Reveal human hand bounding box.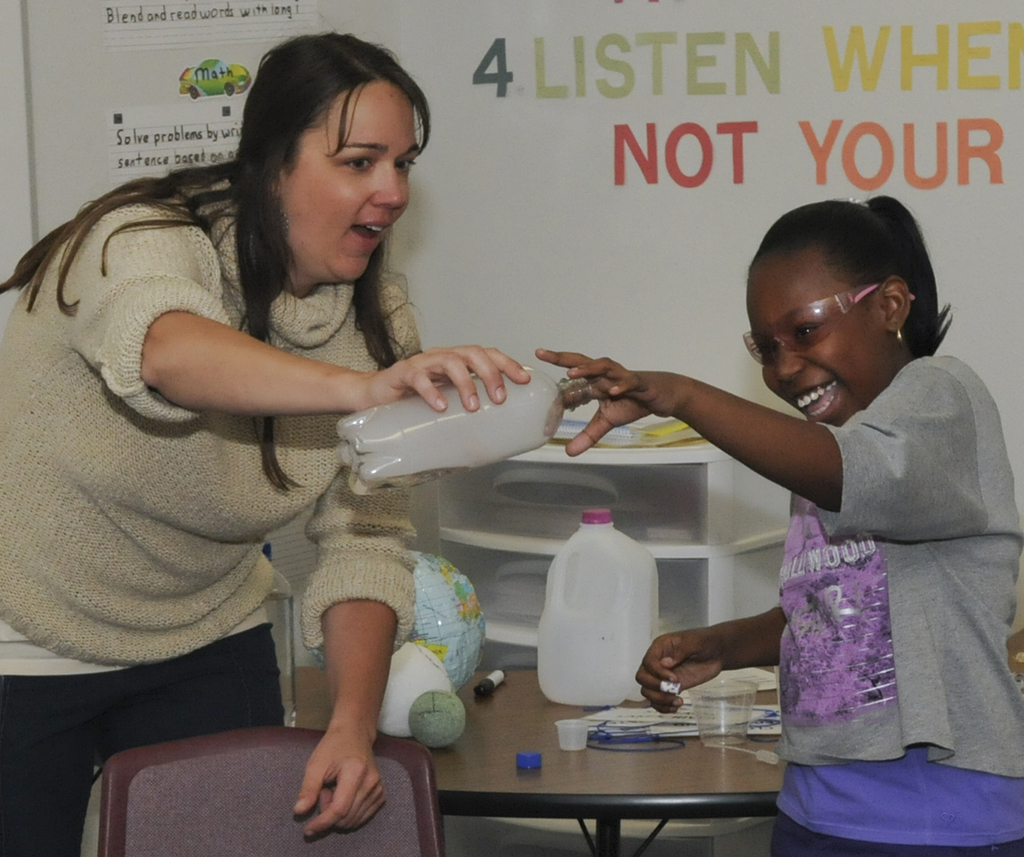
Revealed: <box>537,347,694,461</box>.
